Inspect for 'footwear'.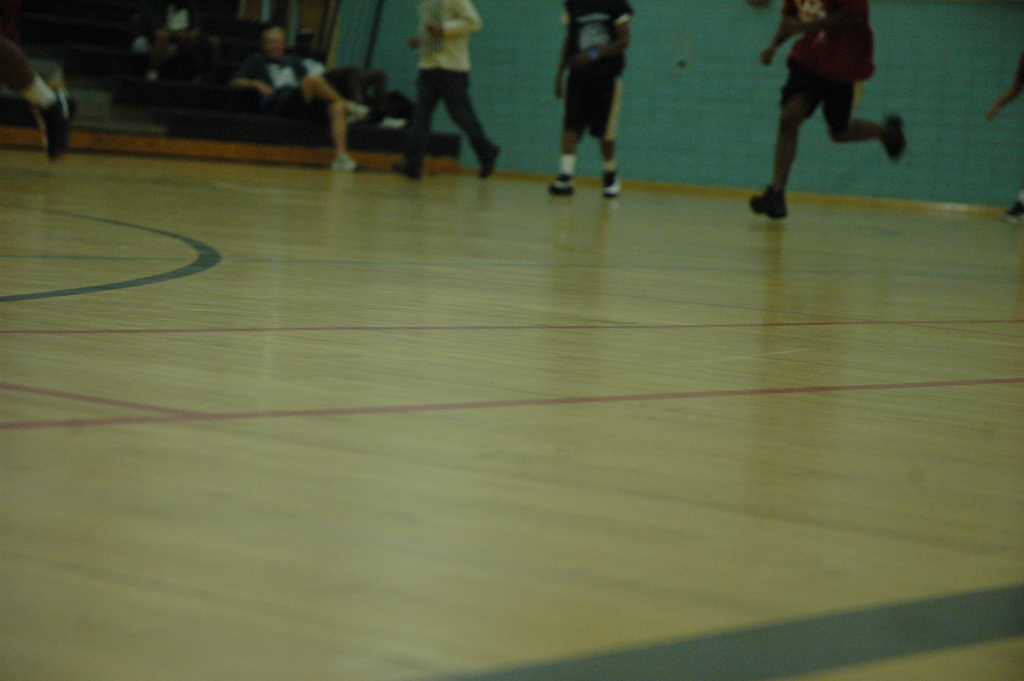
Inspection: [545, 171, 574, 195].
